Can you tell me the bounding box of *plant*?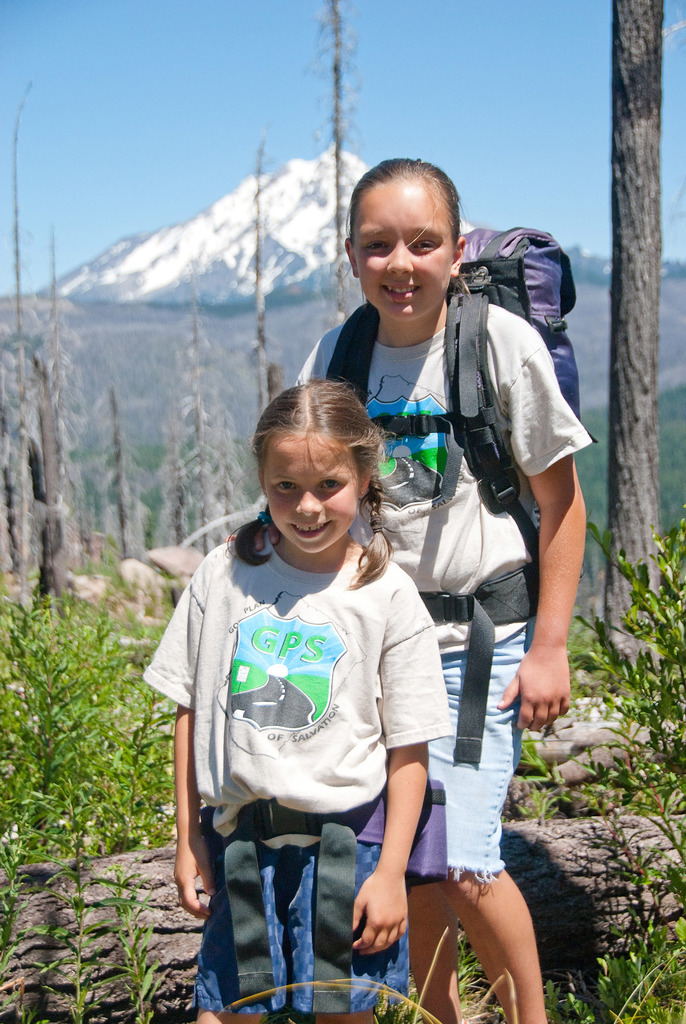
l=26, t=817, r=110, b=1023.
